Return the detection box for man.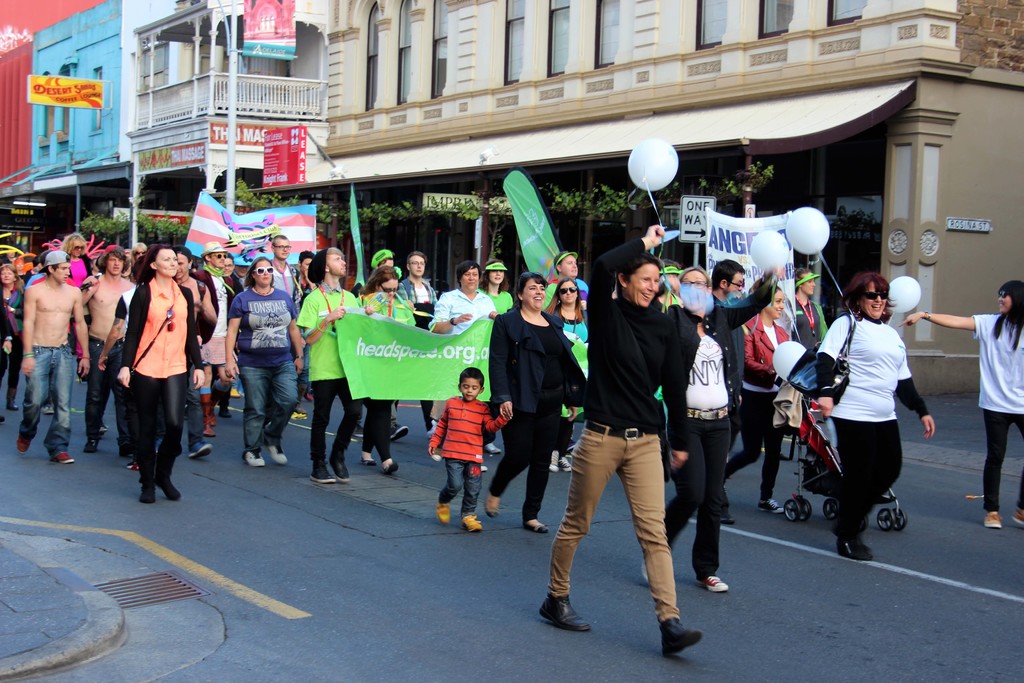
pyautogui.locateOnScreen(701, 263, 748, 526).
